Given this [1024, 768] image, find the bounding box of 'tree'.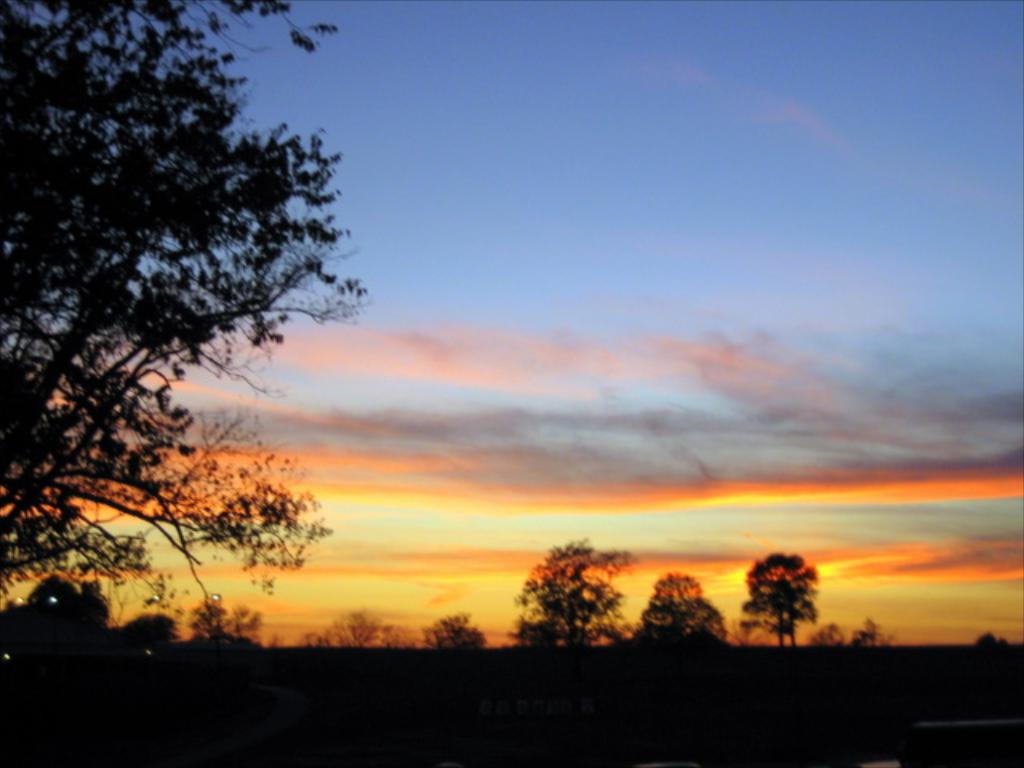
[left=734, top=550, right=819, bottom=643].
